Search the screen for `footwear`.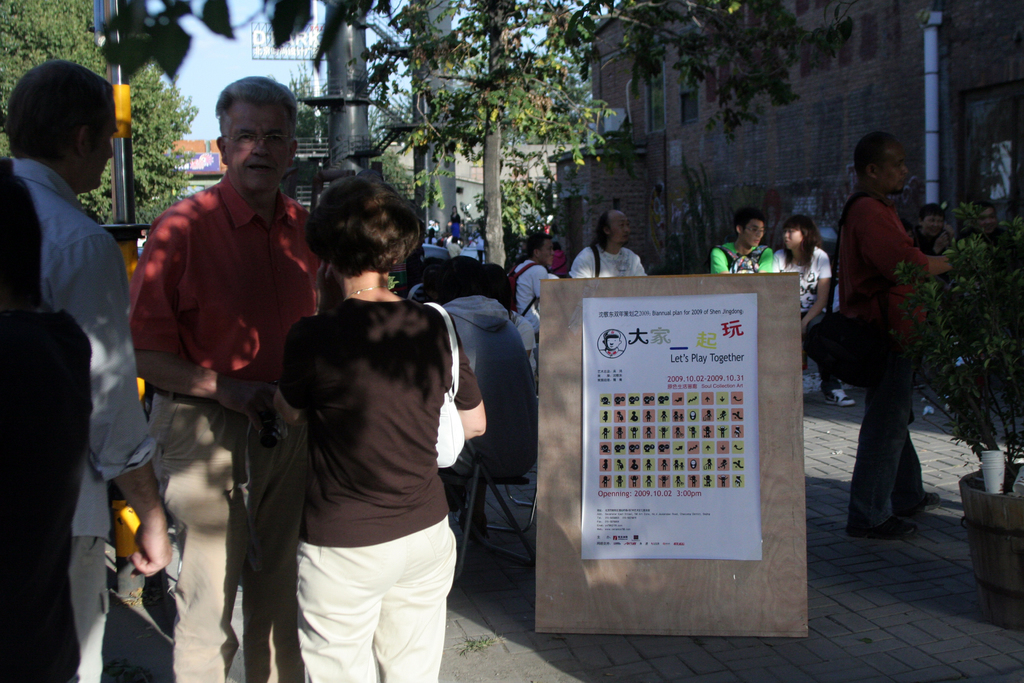
Found at x1=868 y1=514 x2=910 y2=539.
